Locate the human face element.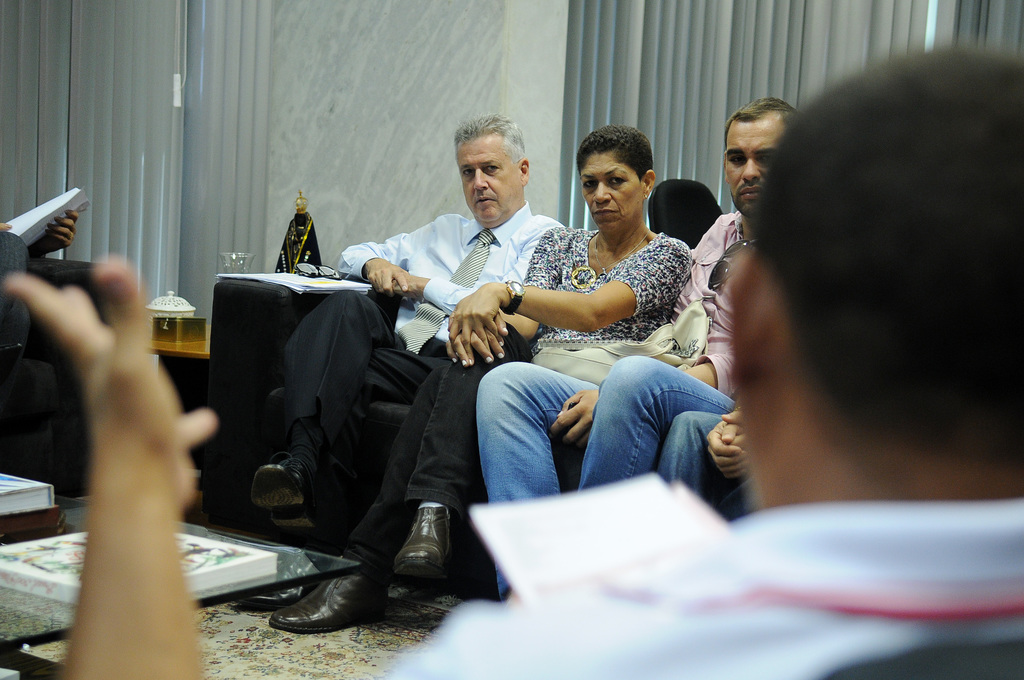
Element bbox: <box>460,140,519,222</box>.
